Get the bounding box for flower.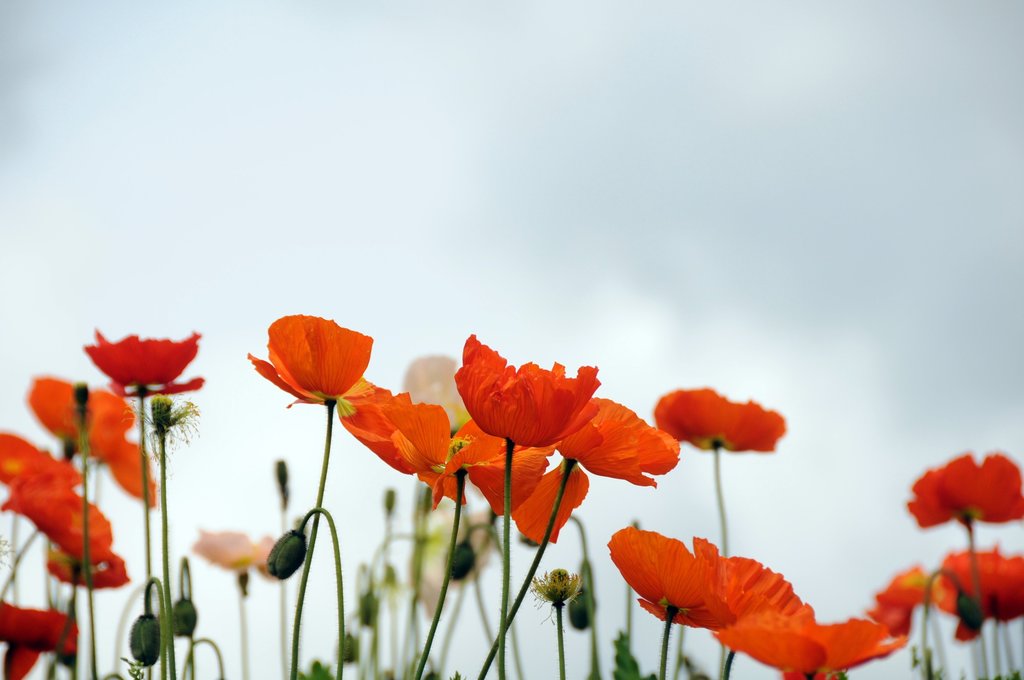
0 433 115 564.
